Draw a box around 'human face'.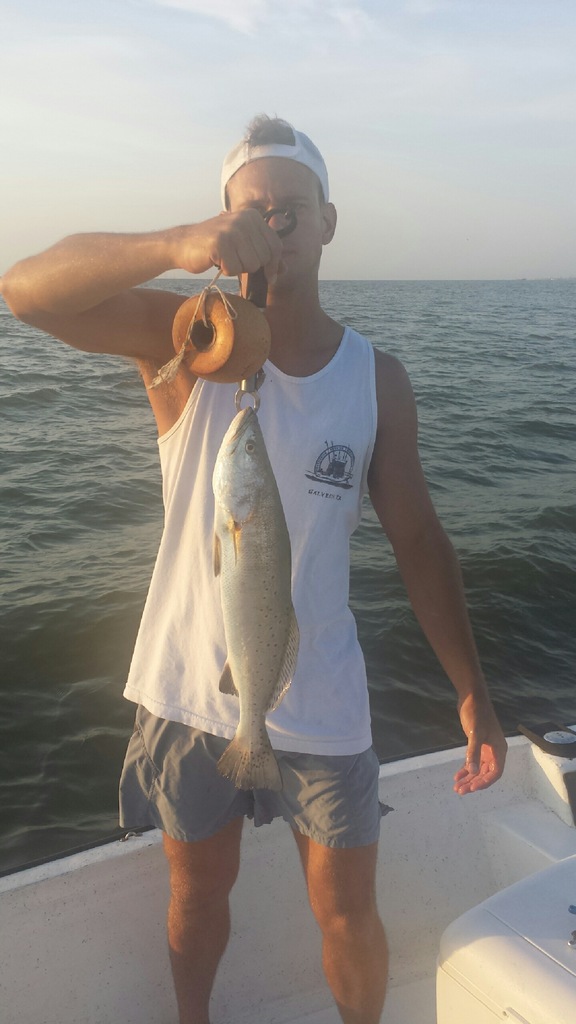
<bbox>227, 157, 319, 290</bbox>.
